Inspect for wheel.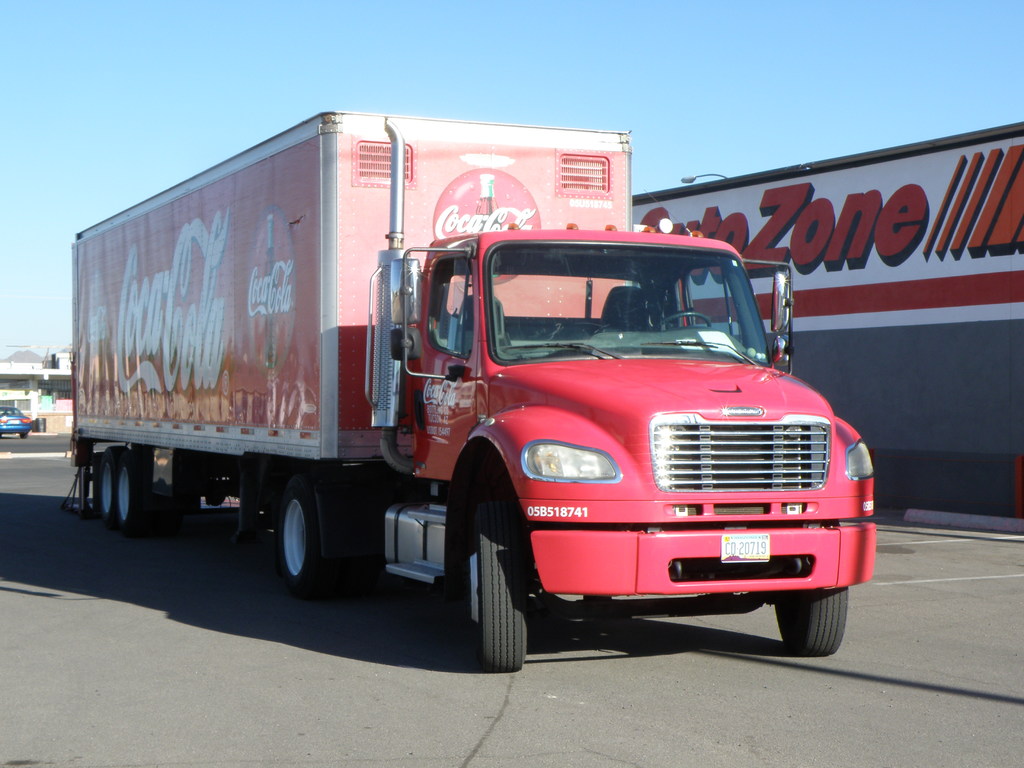
Inspection: [left=657, top=308, right=712, bottom=332].
